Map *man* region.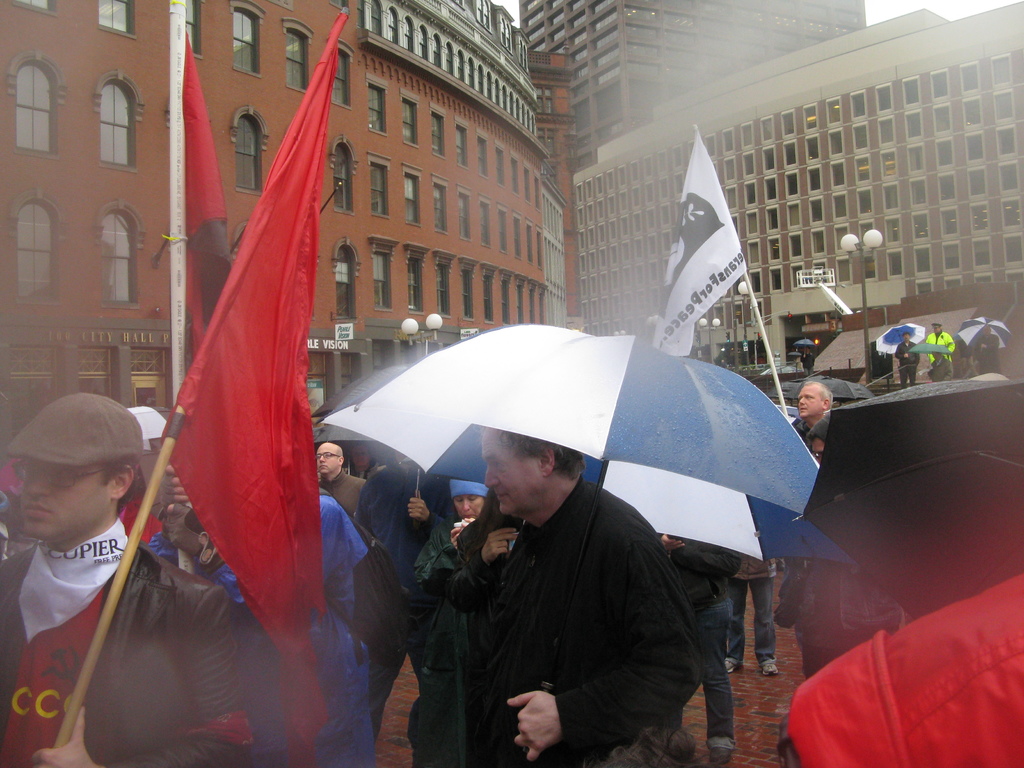
Mapped to Rect(321, 435, 369, 551).
